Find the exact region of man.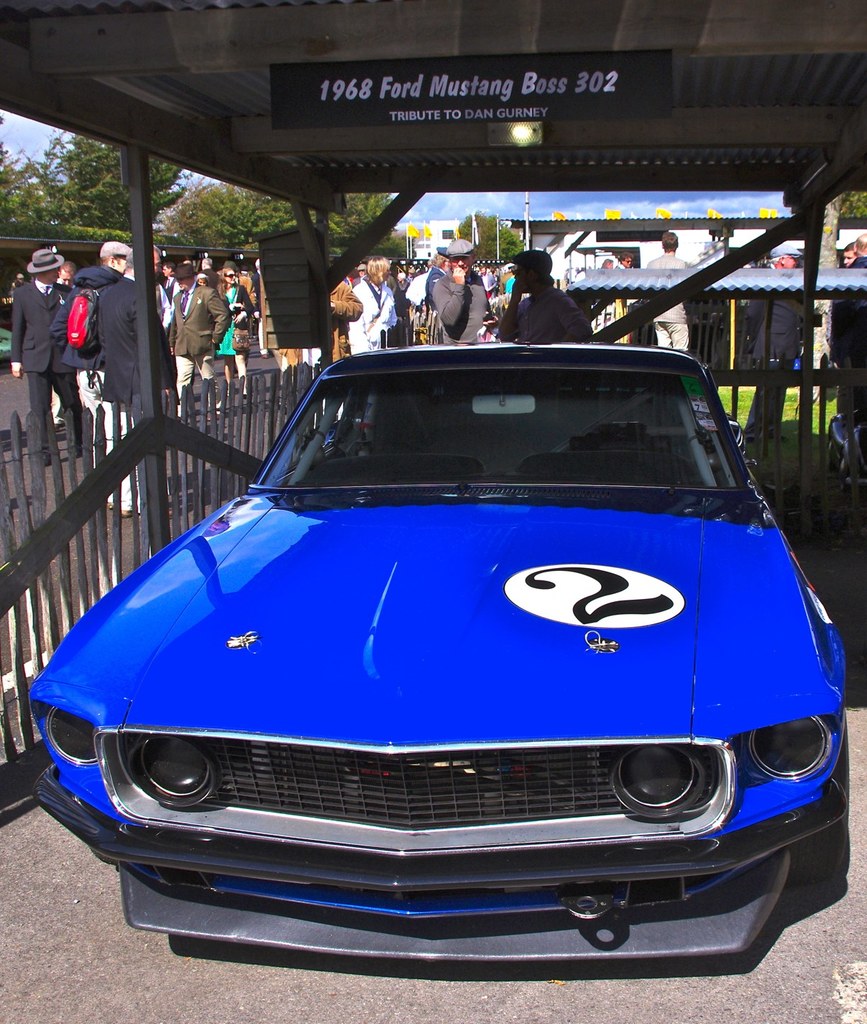
Exact region: rect(505, 252, 597, 345).
